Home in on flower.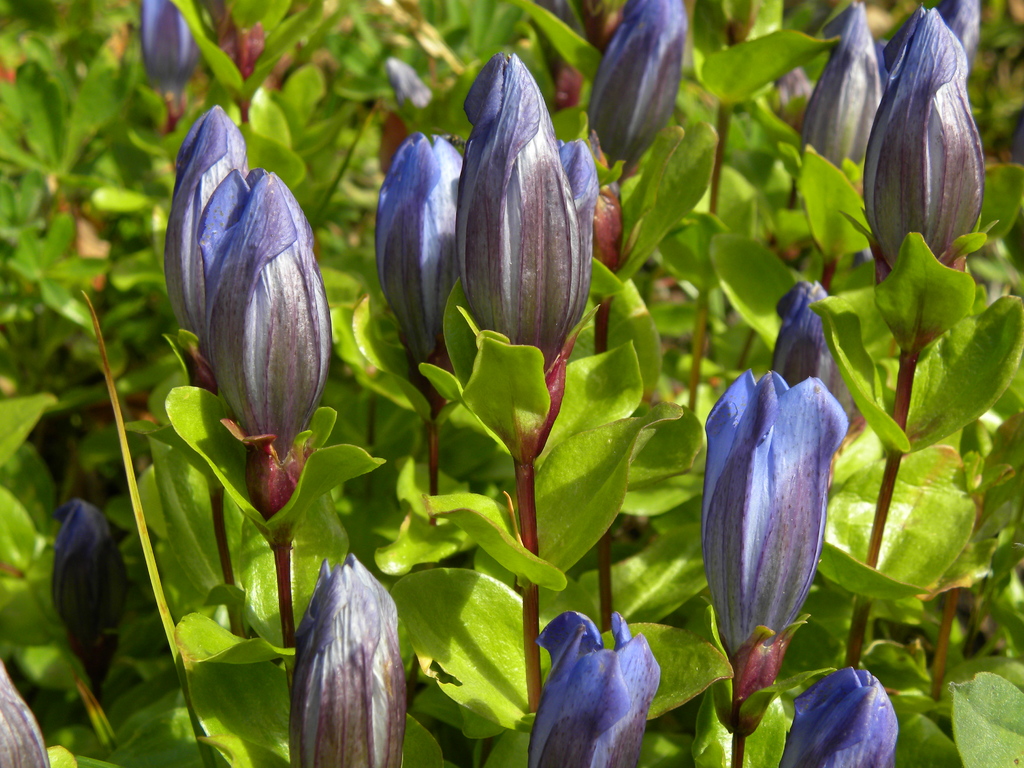
Homed in at box=[287, 553, 413, 767].
